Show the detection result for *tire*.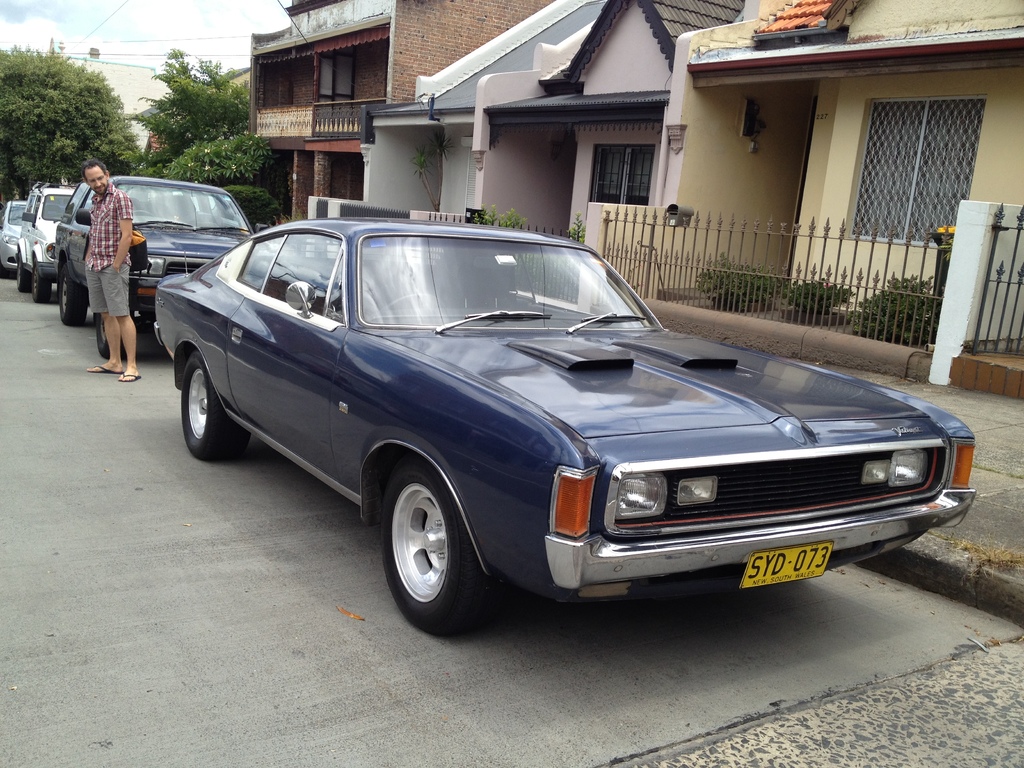
29,262,55,303.
